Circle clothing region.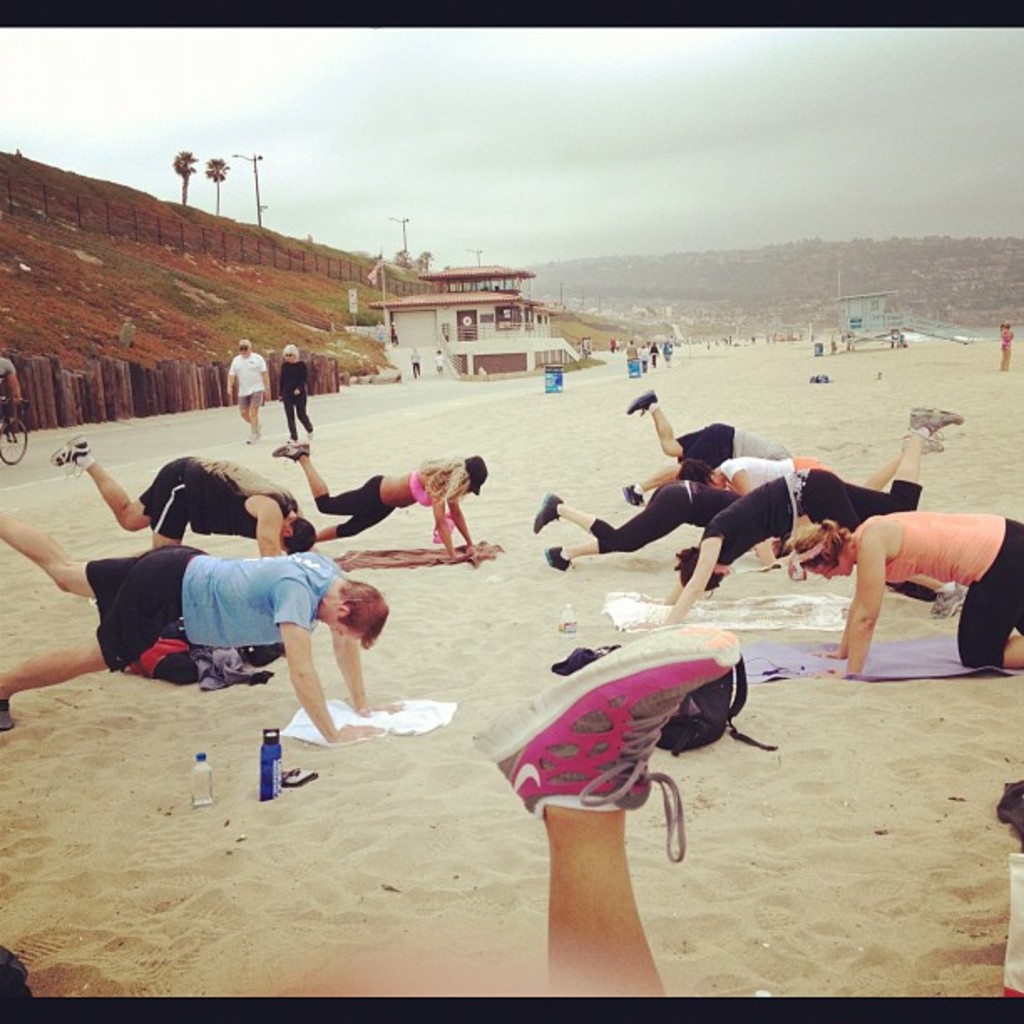
Region: detection(320, 457, 448, 537).
